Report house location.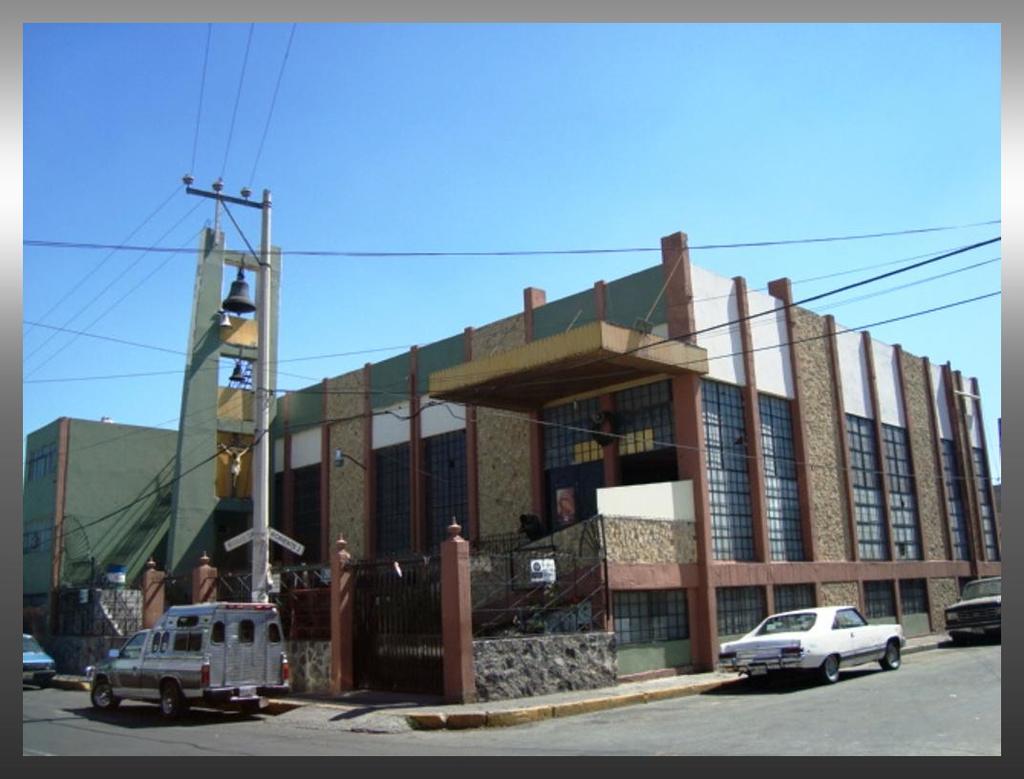
Report: (x1=24, y1=227, x2=999, y2=700).
